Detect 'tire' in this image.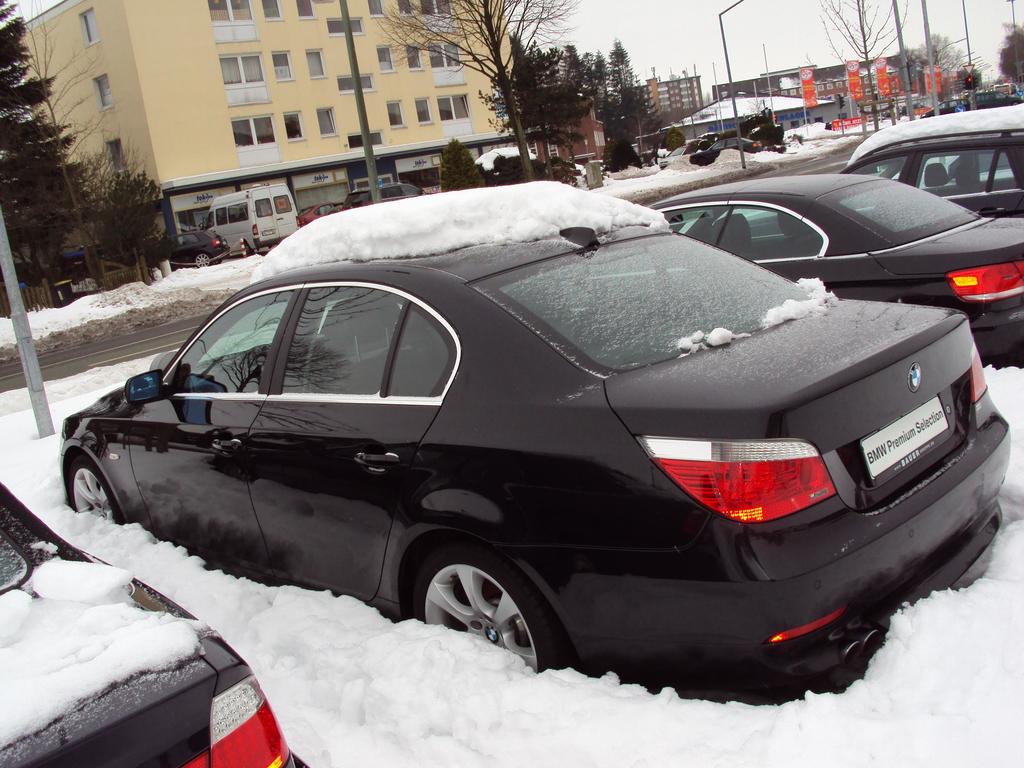
Detection: Rect(63, 446, 127, 528).
